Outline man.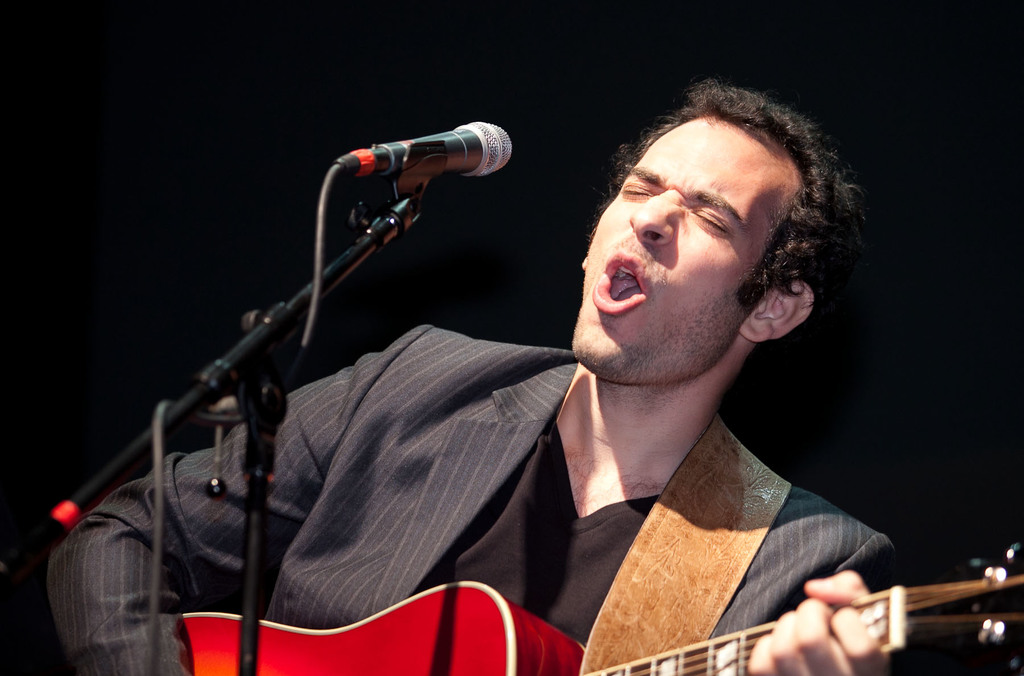
Outline: detection(184, 74, 939, 659).
